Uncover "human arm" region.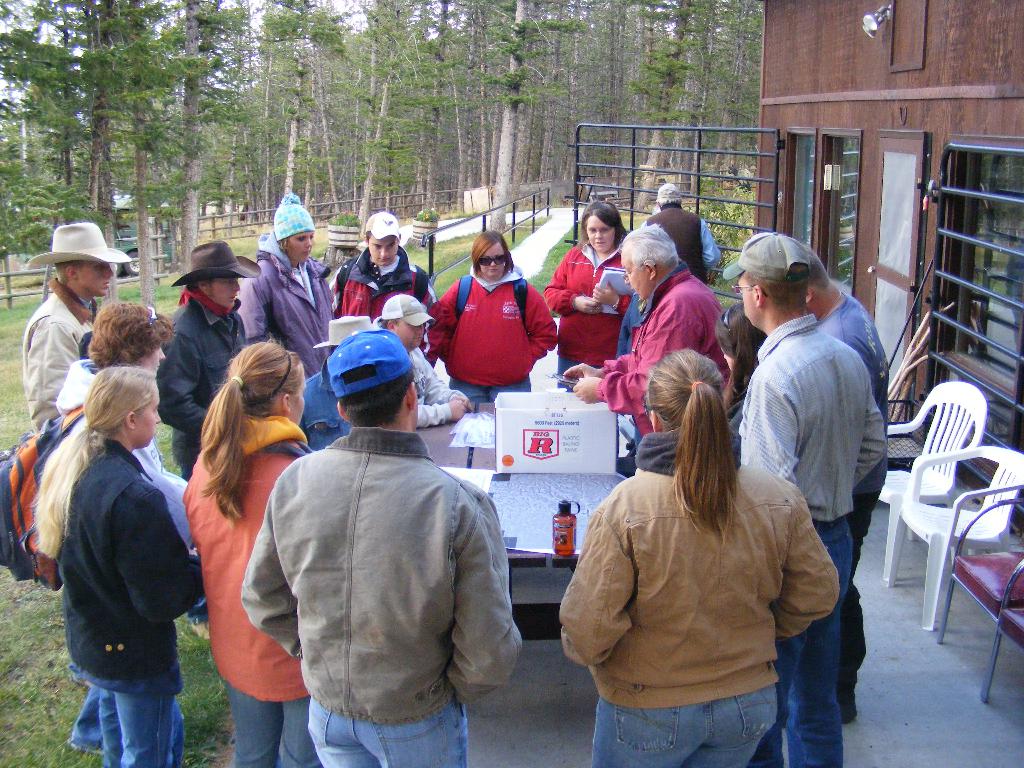
Uncovered: crop(121, 492, 209, 625).
